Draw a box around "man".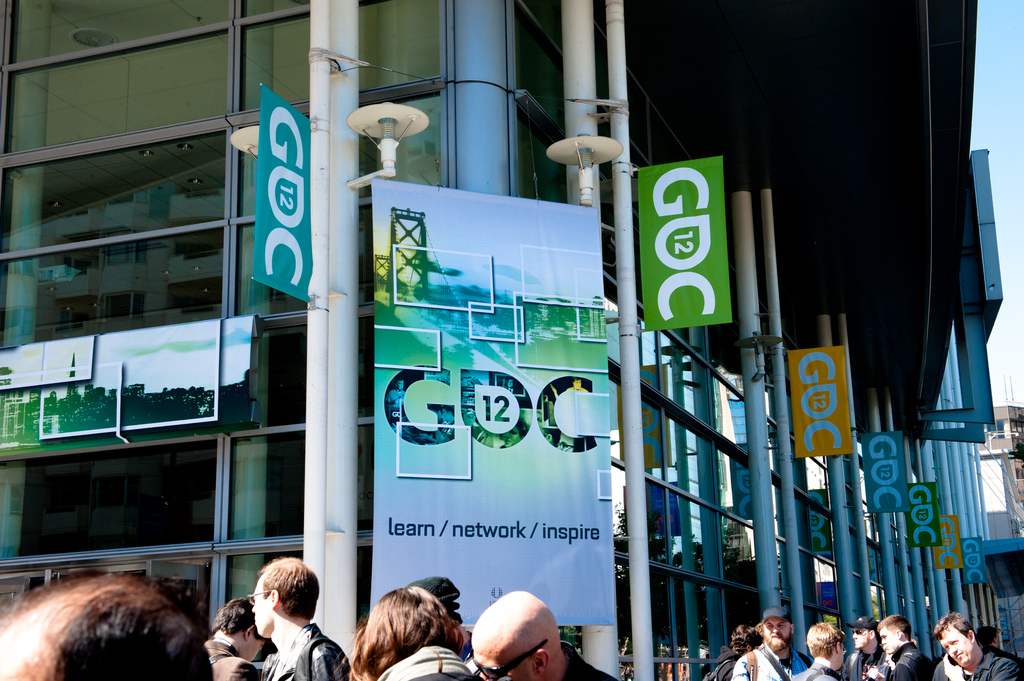
(206, 597, 260, 680).
